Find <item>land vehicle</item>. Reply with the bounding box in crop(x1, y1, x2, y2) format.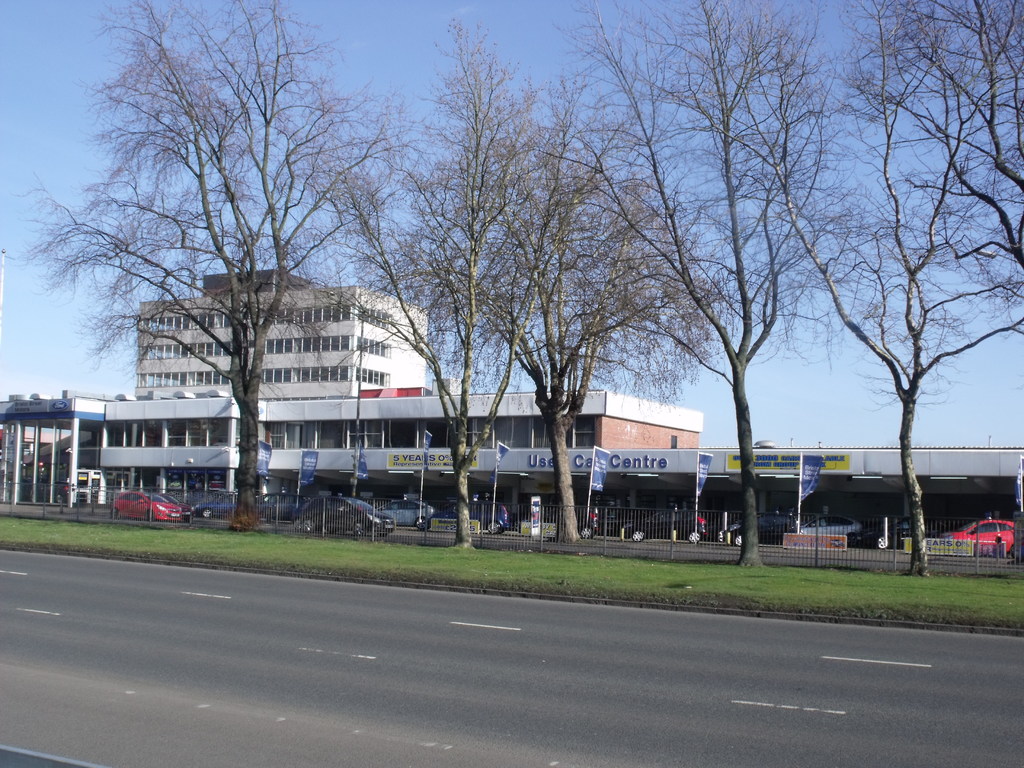
crop(423, 497, 508, 537).
